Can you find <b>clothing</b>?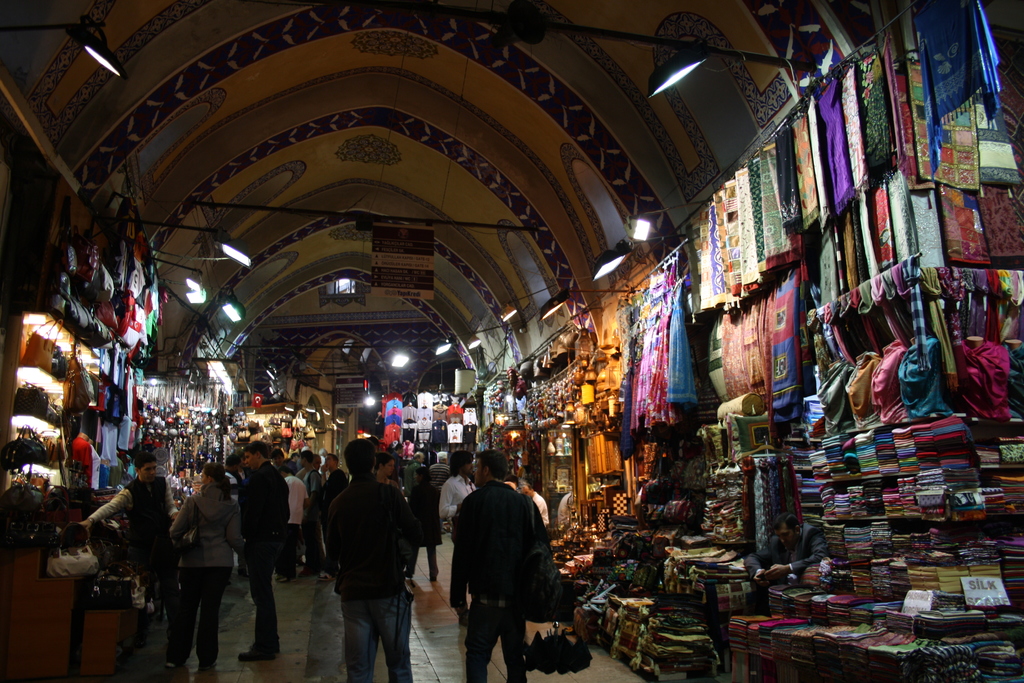
Yes, bounding box: 86/472/173/618.
